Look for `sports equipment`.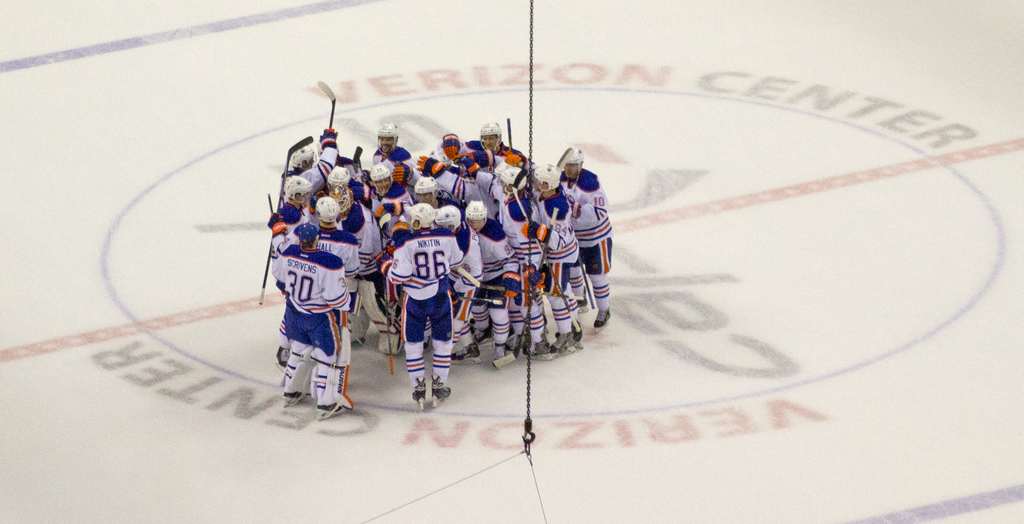
Found: locate(316, 80, 336, 131).
